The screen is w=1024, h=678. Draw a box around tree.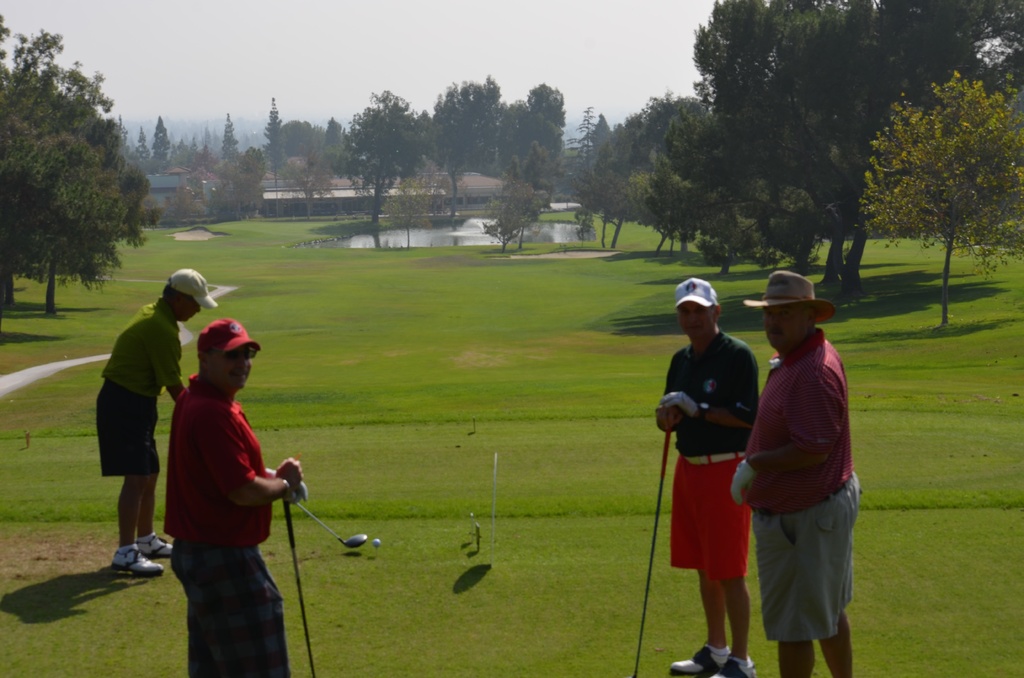
bbox(410, 77, 516, 218).
